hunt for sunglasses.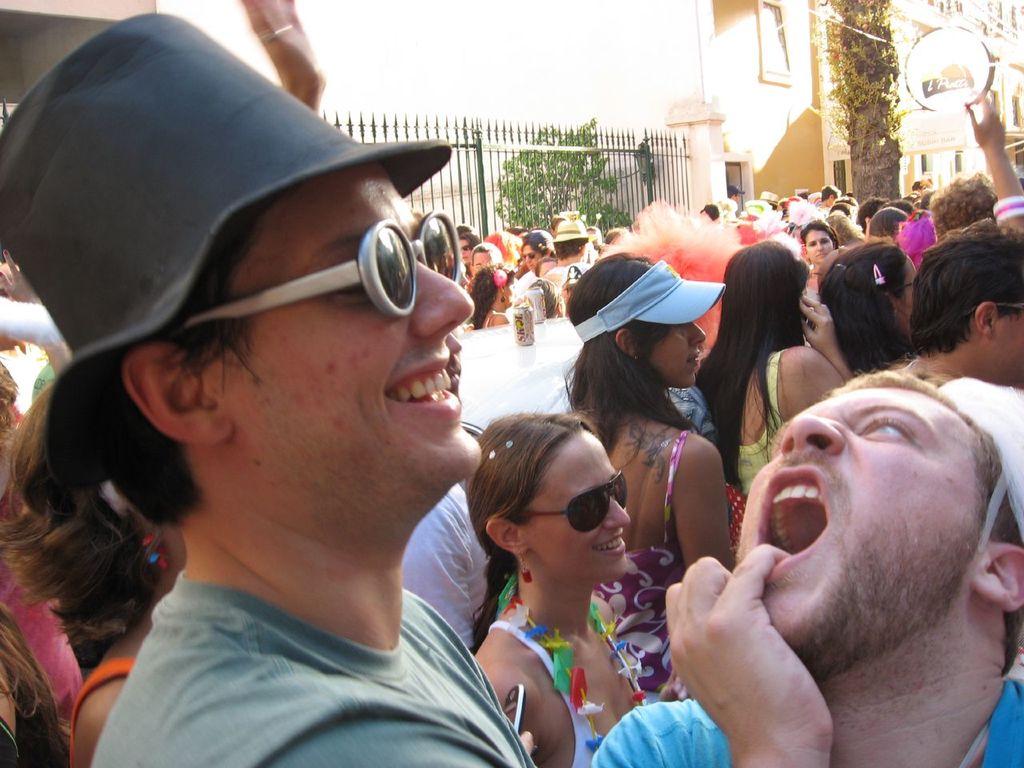
Hunted down at x1=178 y1=211 x2=463 y2=333.
